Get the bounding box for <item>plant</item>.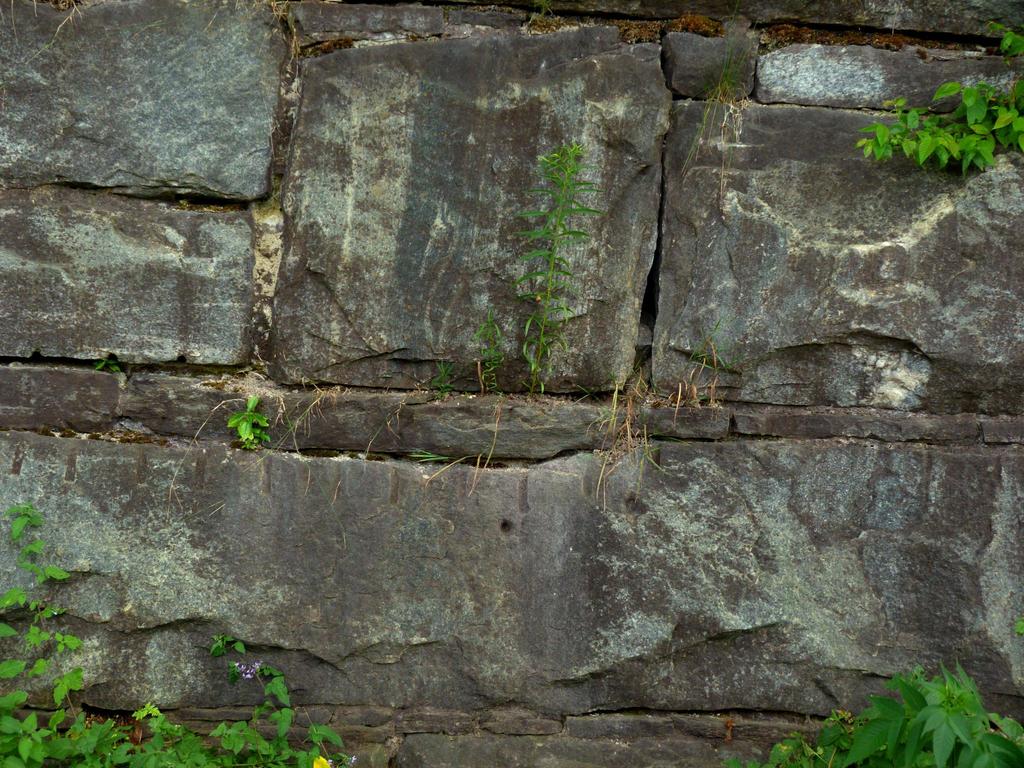
[left=724, top=659, right=1023, bottom=764].
